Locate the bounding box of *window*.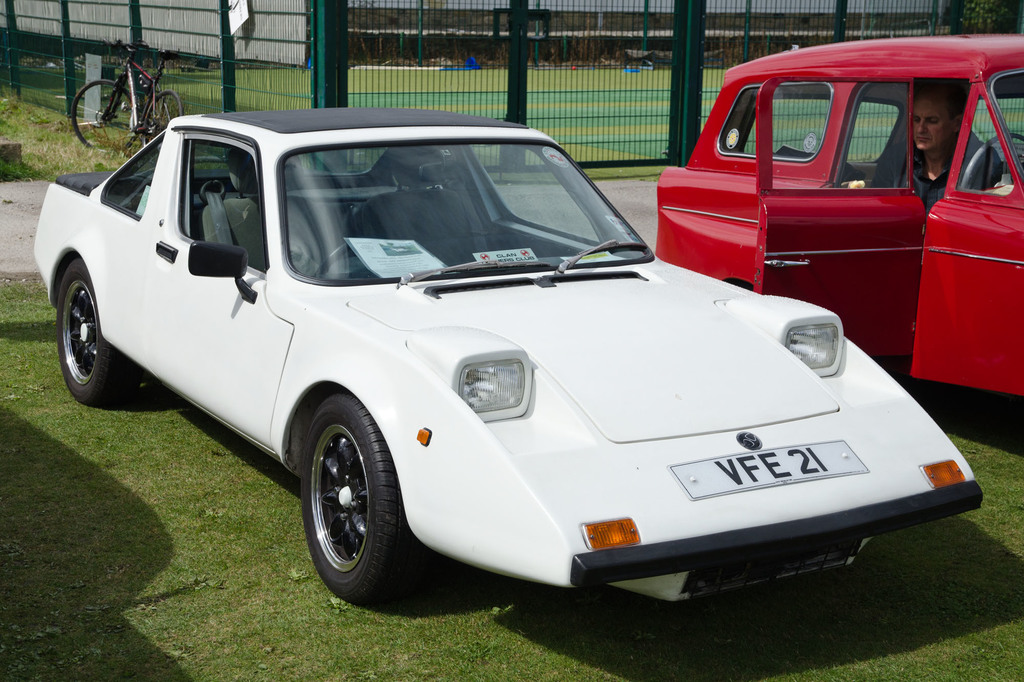
Bounding box: (172, 129, 263, 281).
